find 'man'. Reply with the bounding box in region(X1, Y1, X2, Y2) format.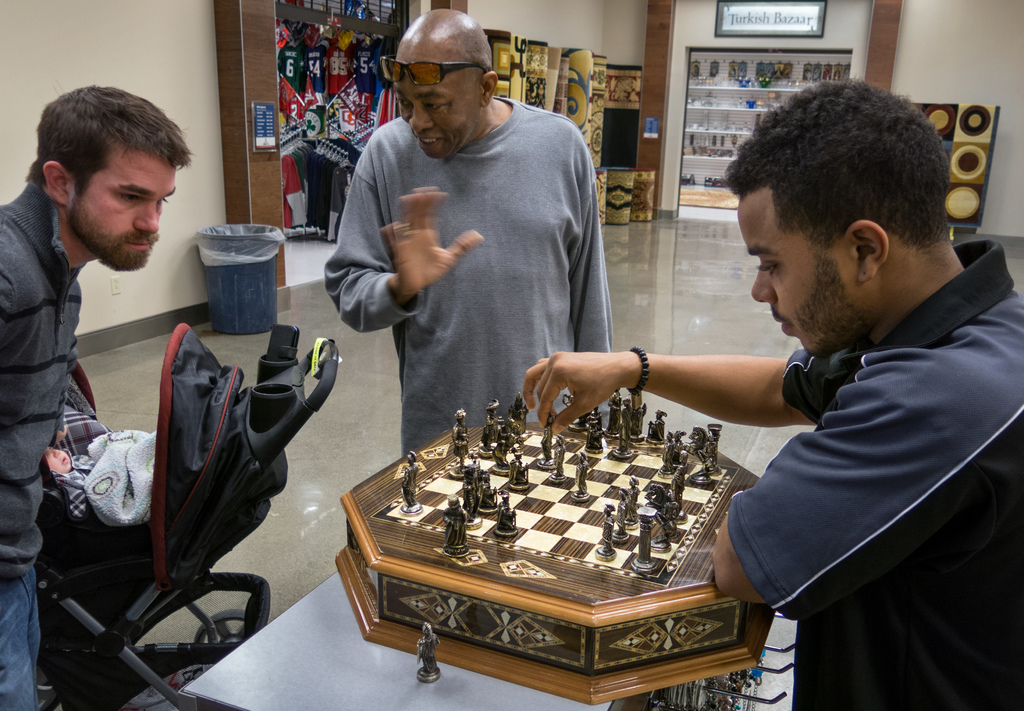
region(0, 85, 190, 710).
